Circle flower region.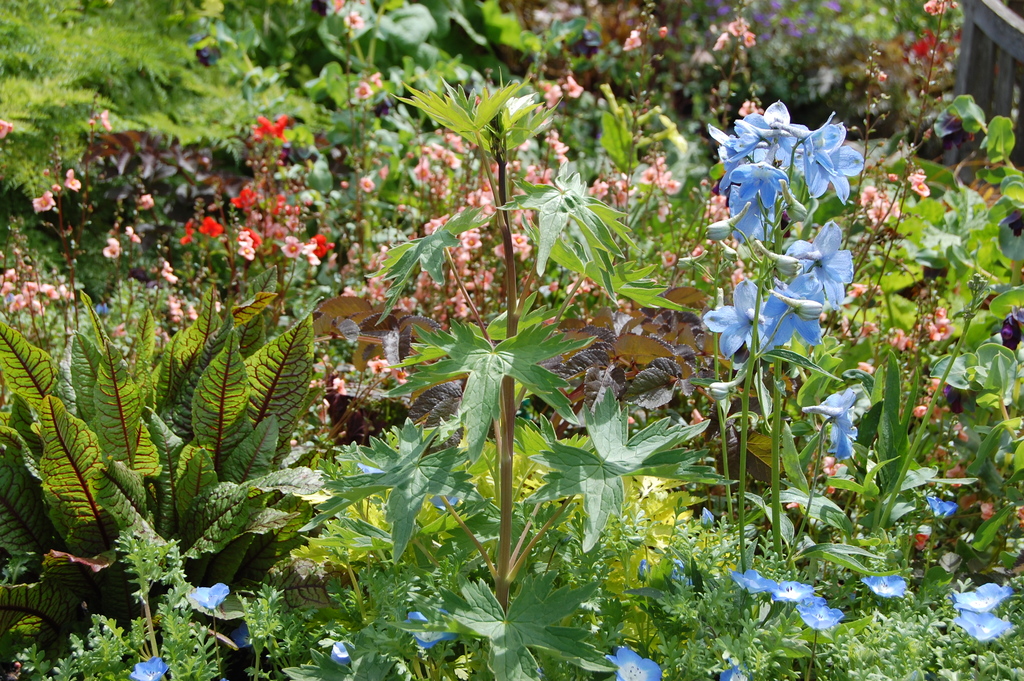
Region: x1=134 y1=657 x2=172 y2=680.
